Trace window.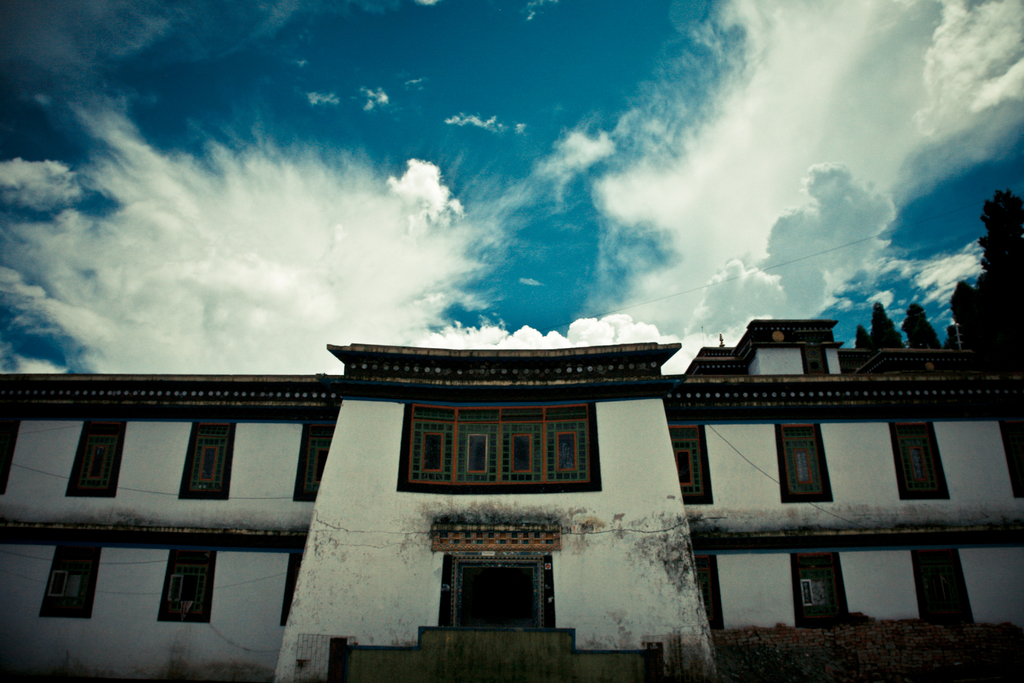
Traced to [670,421,715,505].
